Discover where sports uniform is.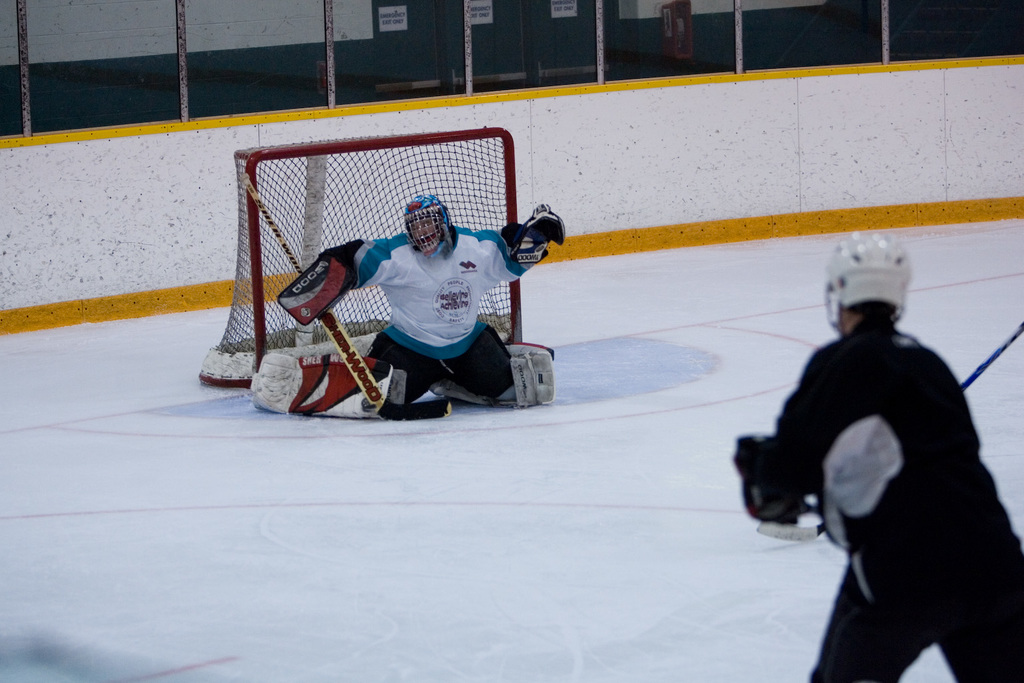
Discovered at [x1=764, y1=317, x2=1023, y2=682].
